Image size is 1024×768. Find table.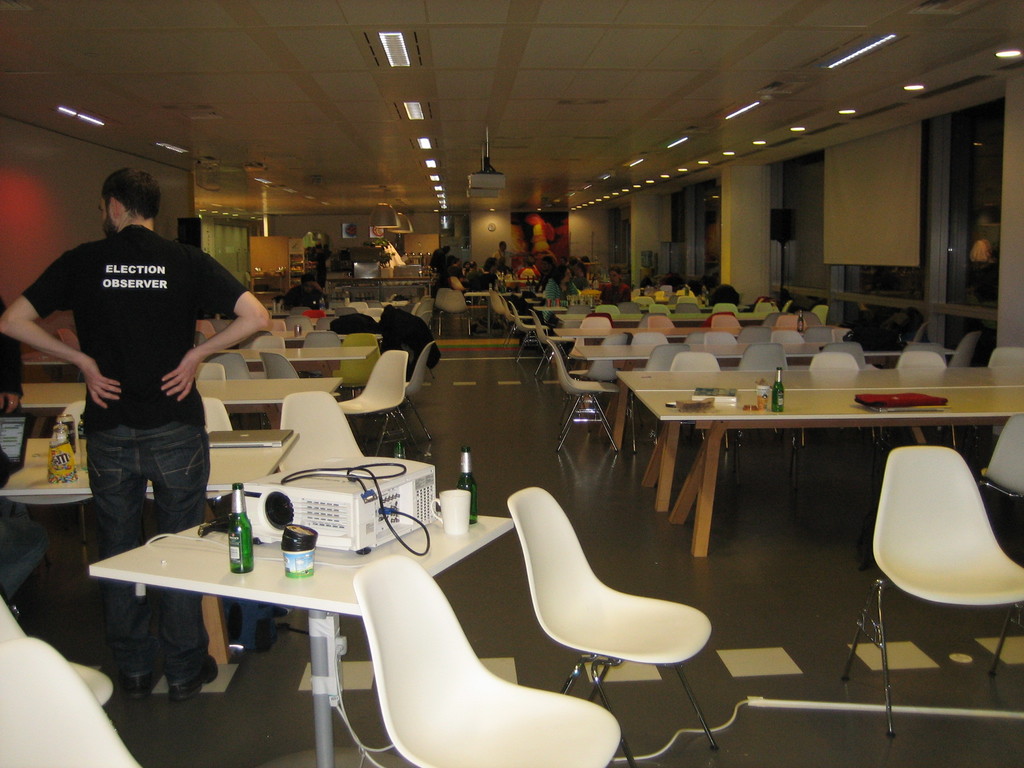
bbox=[637, 390, 1022, 557].
